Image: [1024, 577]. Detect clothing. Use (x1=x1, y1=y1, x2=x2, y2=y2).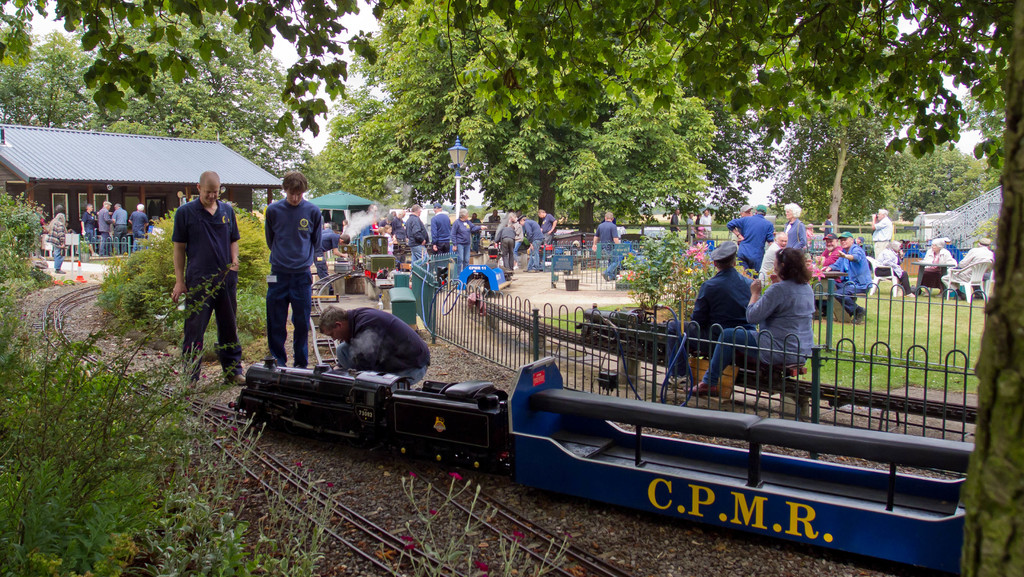
(x1=341, y1=312, x2=430, y2=393).
